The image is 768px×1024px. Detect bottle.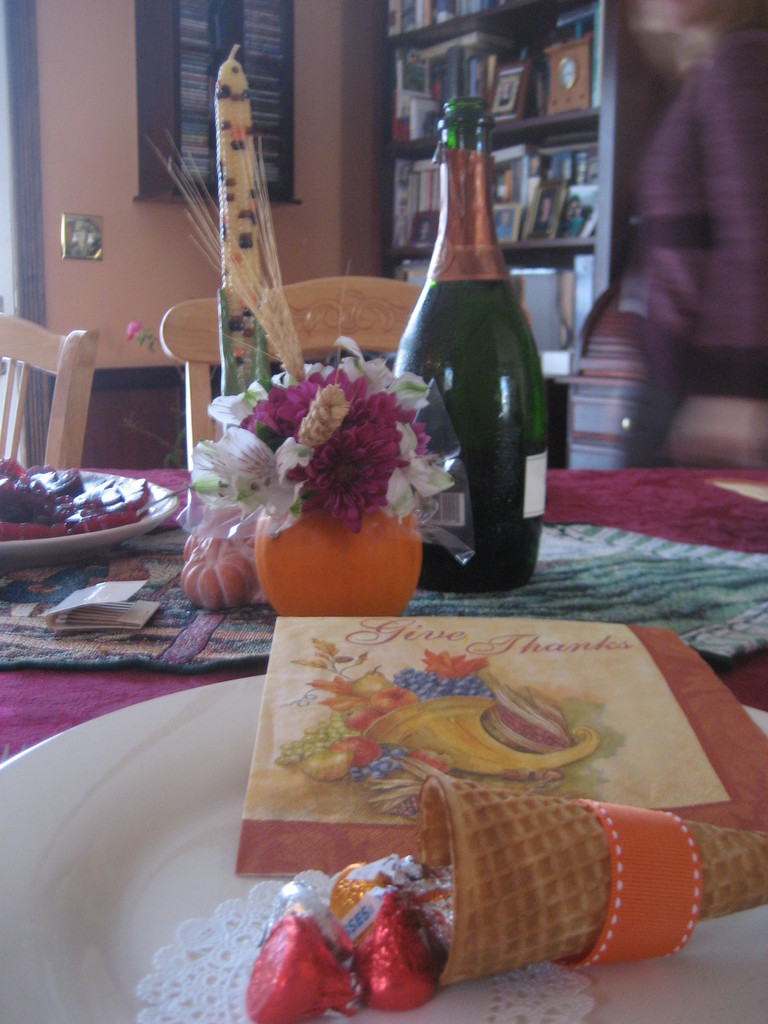
Detection: bbox=(394, 95, 551, 582).
